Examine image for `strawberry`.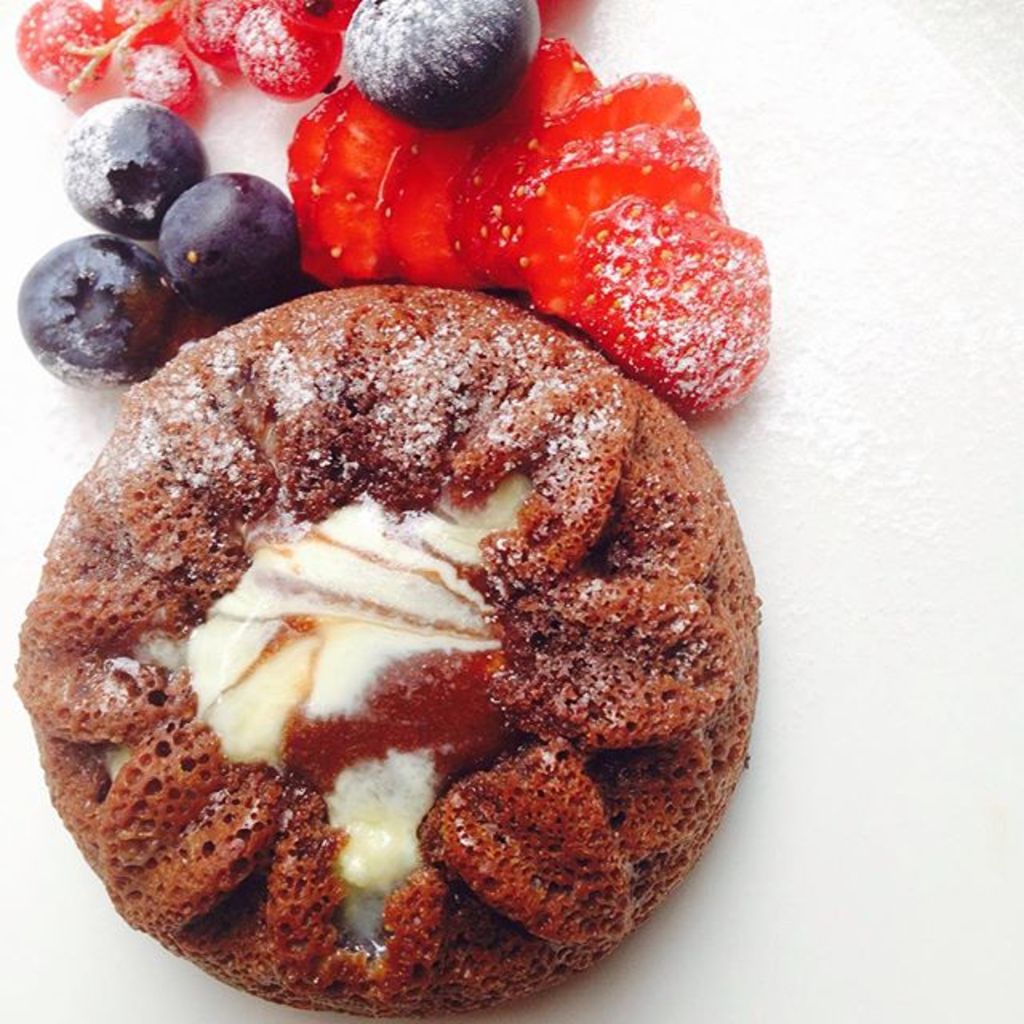
Examination result: [549,189,770,434].
